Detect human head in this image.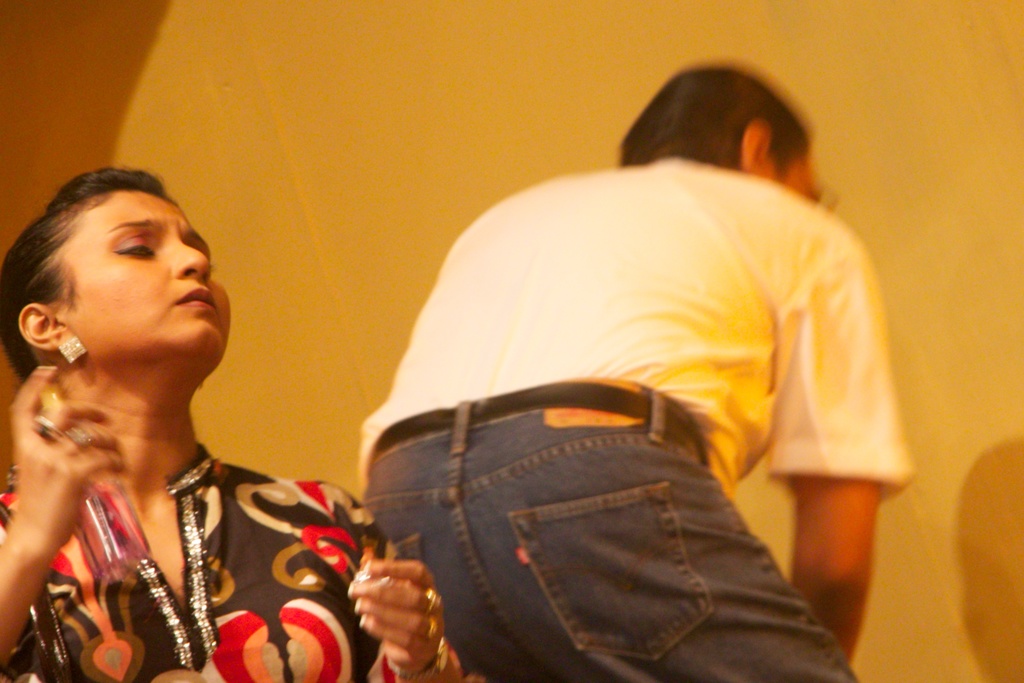
Detection: (left=619, top=63, right=820, bottom=210).
